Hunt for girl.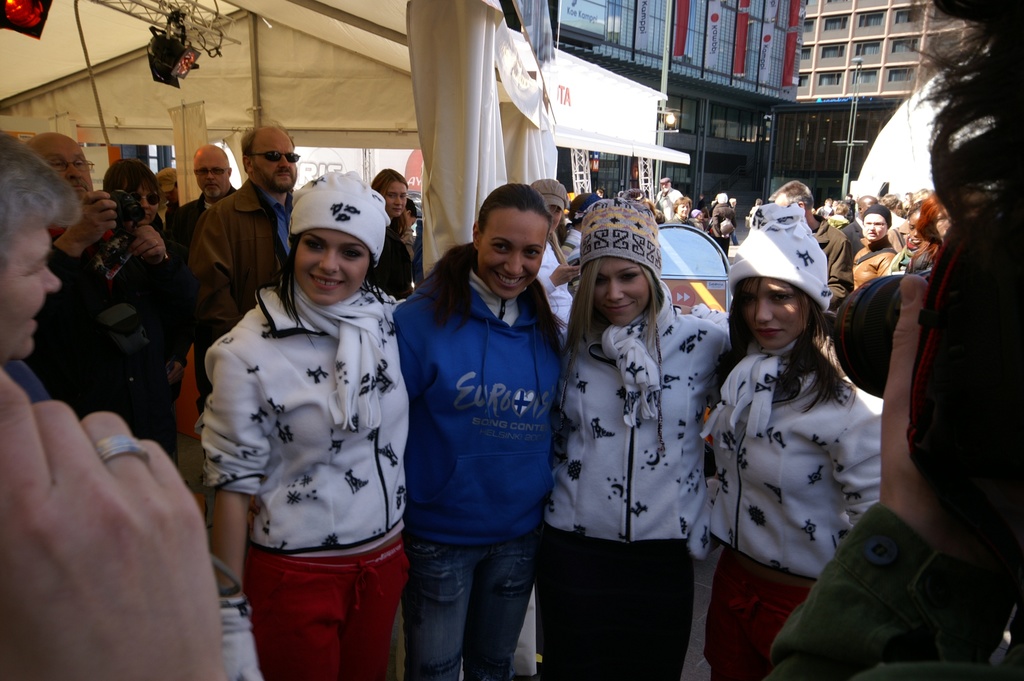
Hunted down at [198,168,415,680].
